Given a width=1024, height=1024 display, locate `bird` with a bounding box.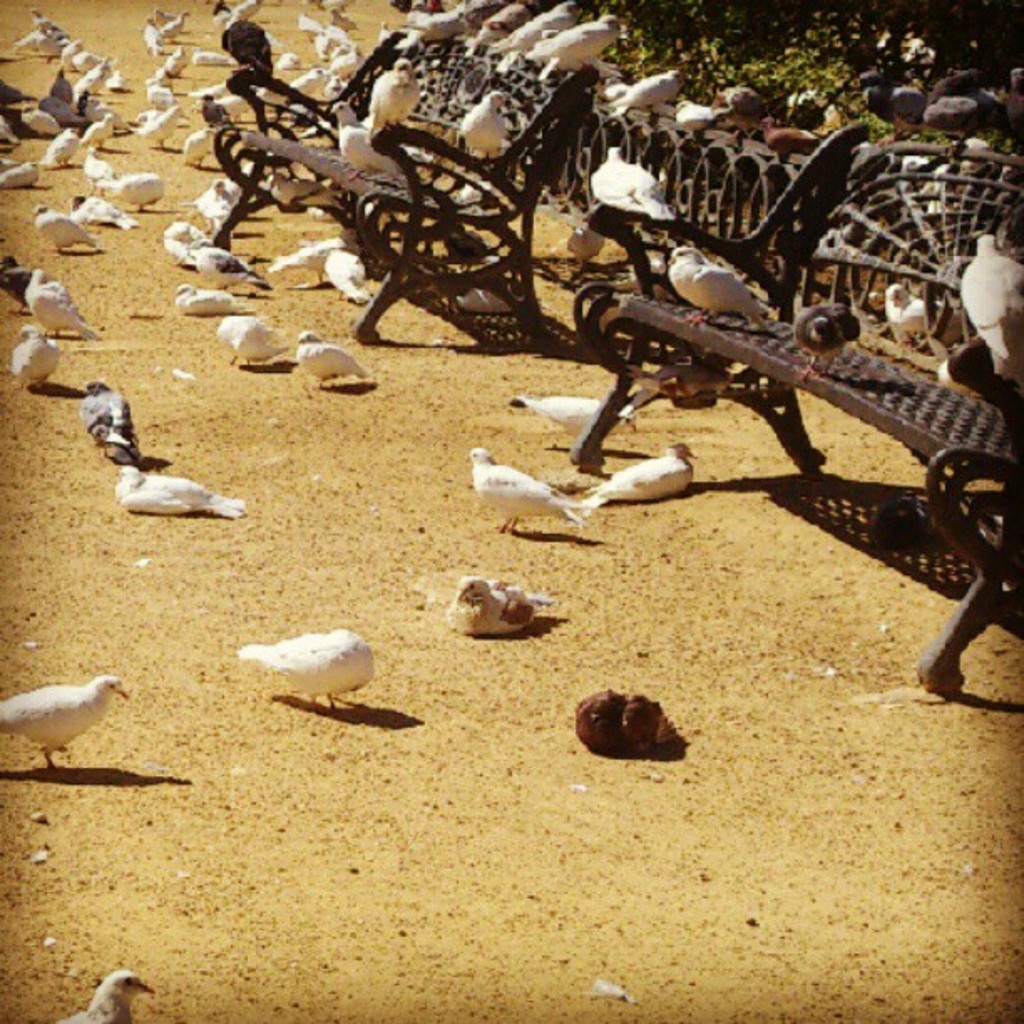
Located: select_region(33, 202, 102, 258).
